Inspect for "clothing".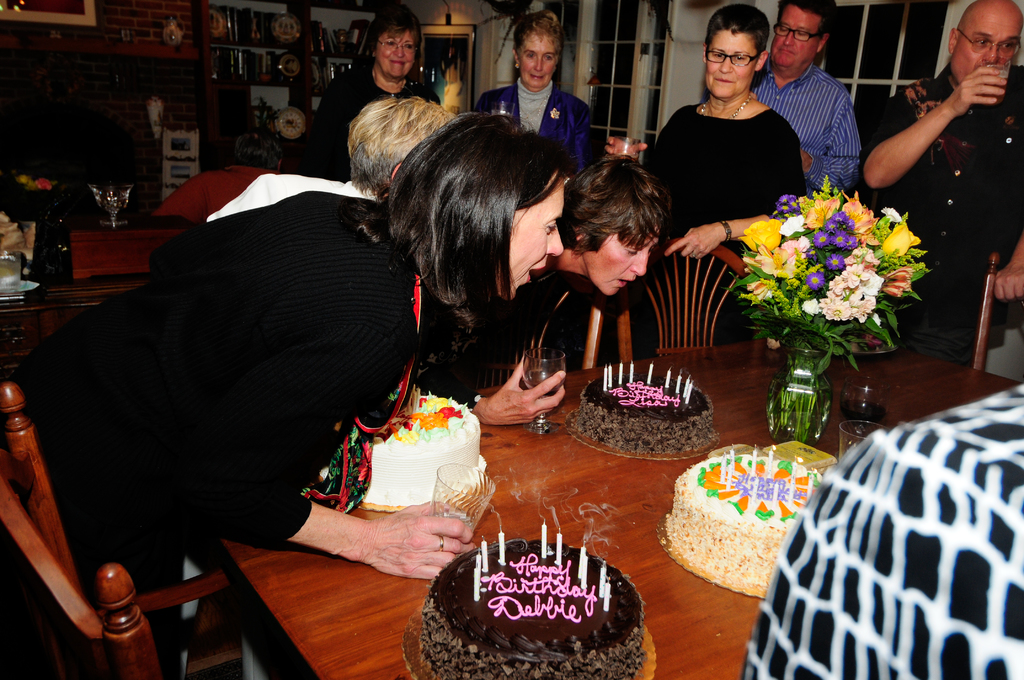
Inspection: crop(470, 84, 597, 182).
